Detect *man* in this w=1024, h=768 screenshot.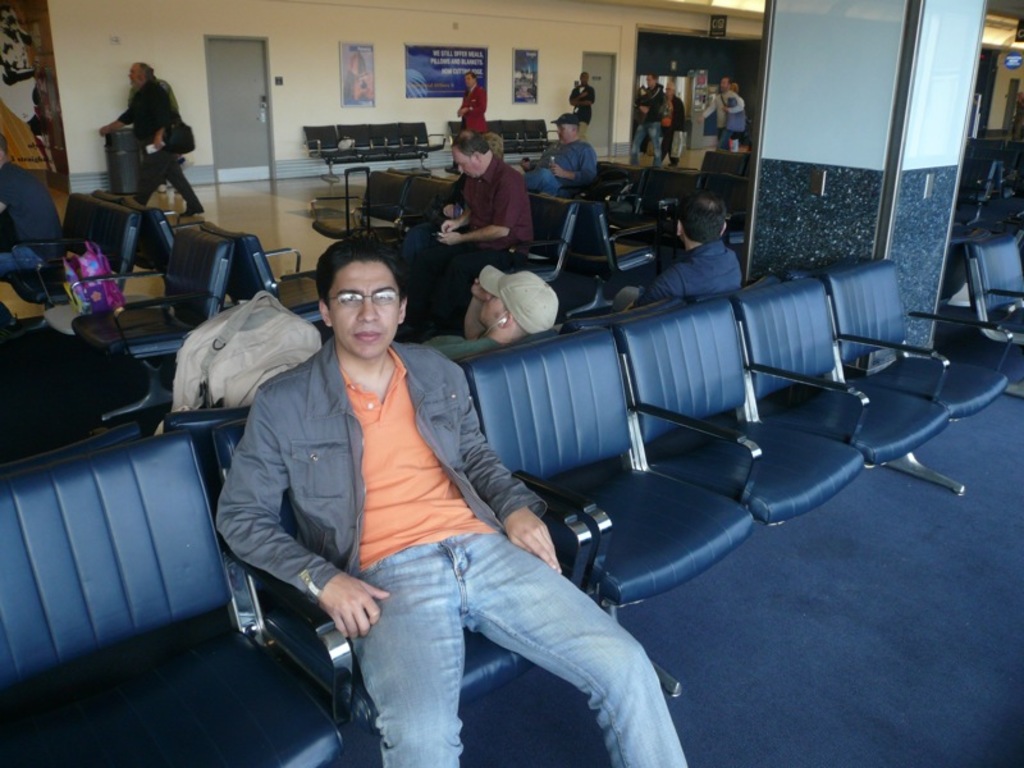
Detection: region(575, 72, 596, 138).
